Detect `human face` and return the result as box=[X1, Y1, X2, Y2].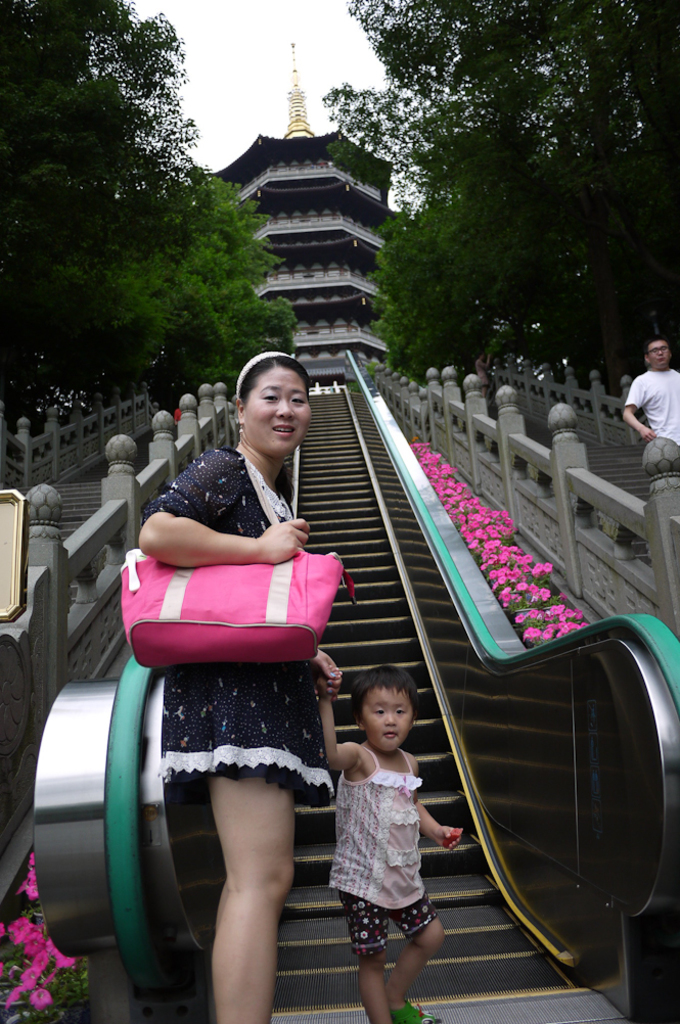
box=[644, 333, 673, 367].
